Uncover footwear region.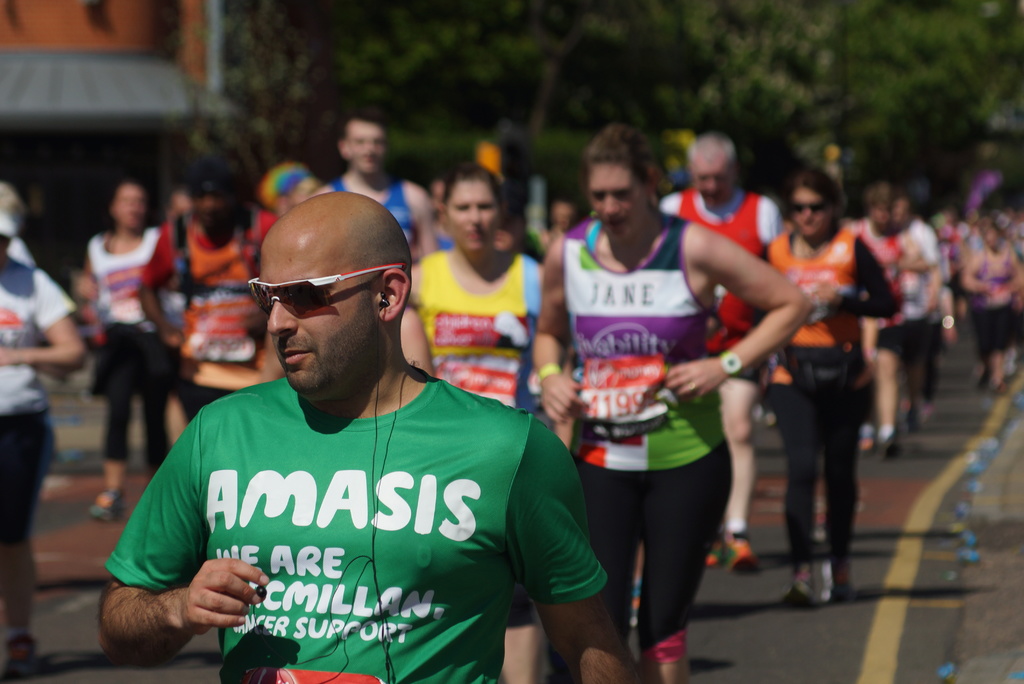
Uncovered: 732,536,749,567.
